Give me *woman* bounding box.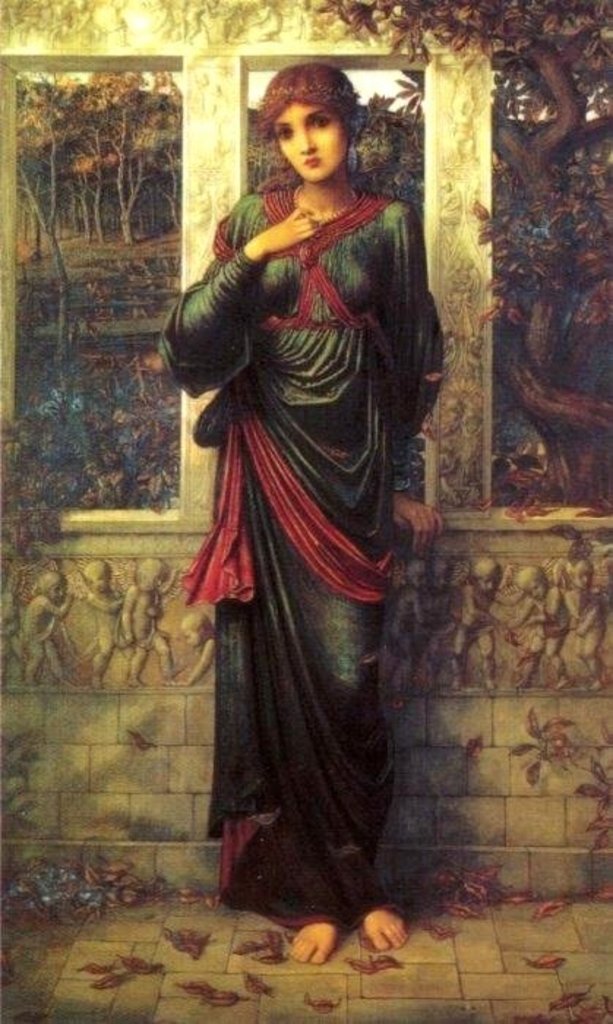
[164, 39, 461, 935].
